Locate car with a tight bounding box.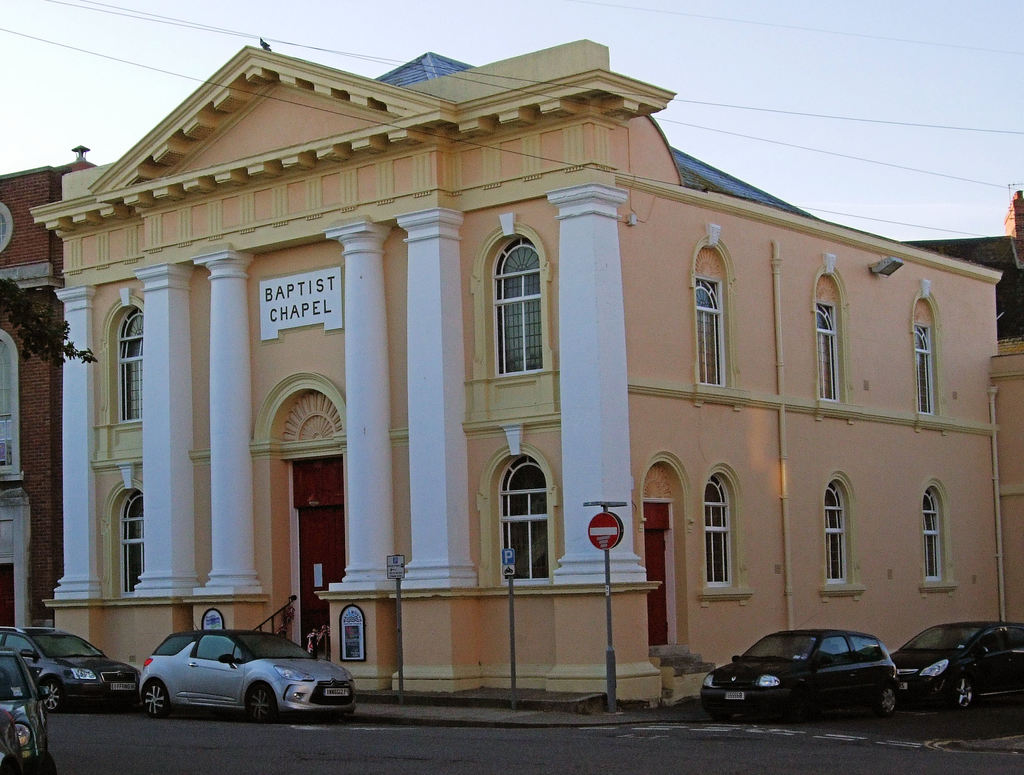
(0,626,140,713).
